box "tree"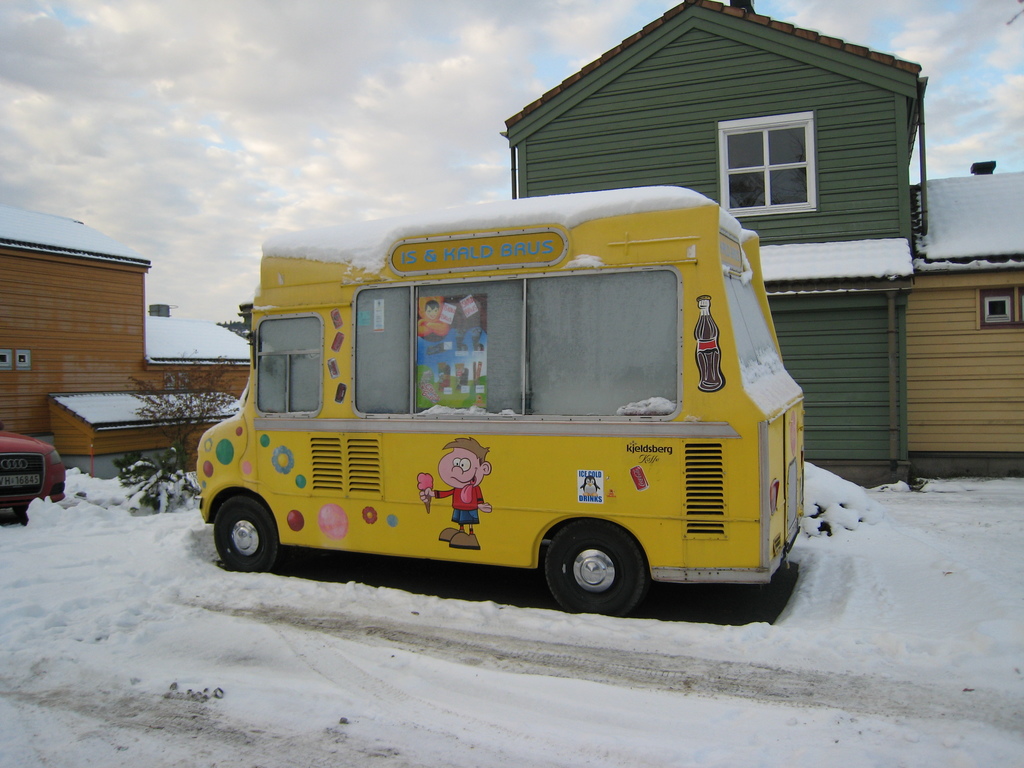
119/333/258/506
